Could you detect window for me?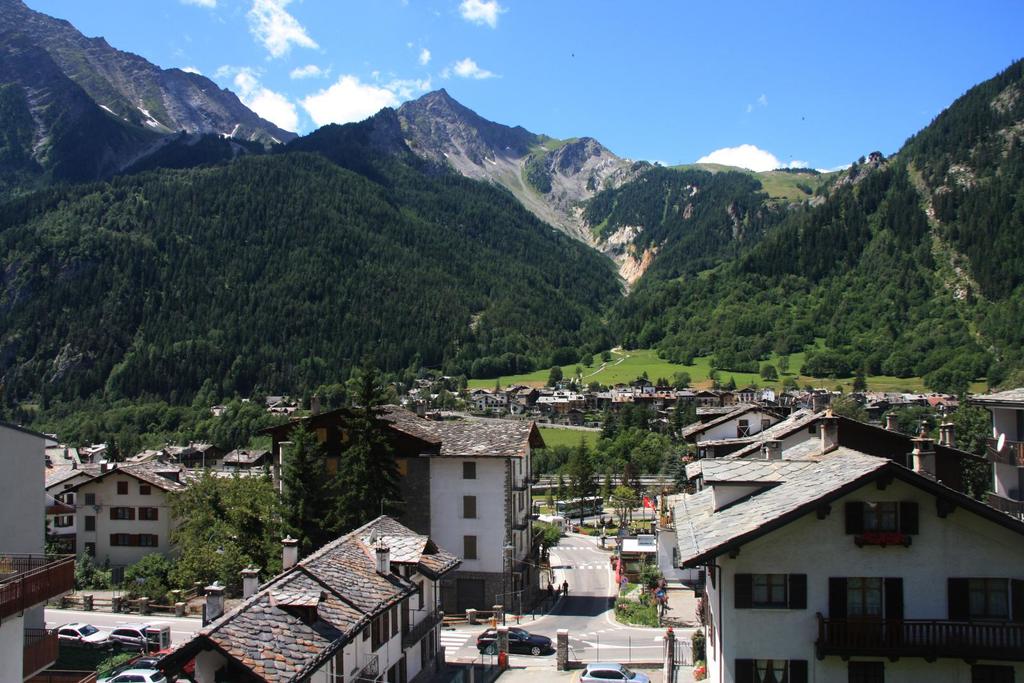
Detection result: [x1=86, y1=490, x2=94, y2=501].
